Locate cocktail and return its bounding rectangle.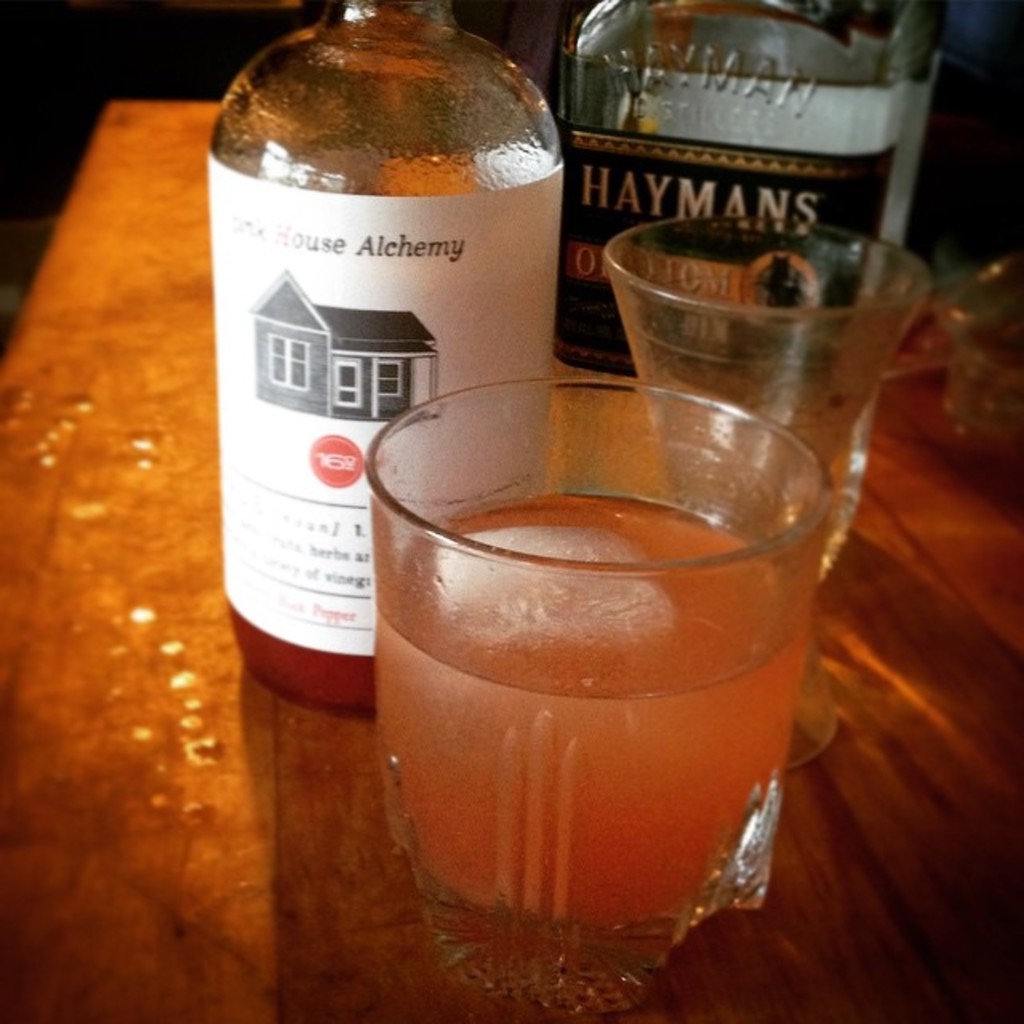
<bbox>602, 222, 934, 757</bbox>.
